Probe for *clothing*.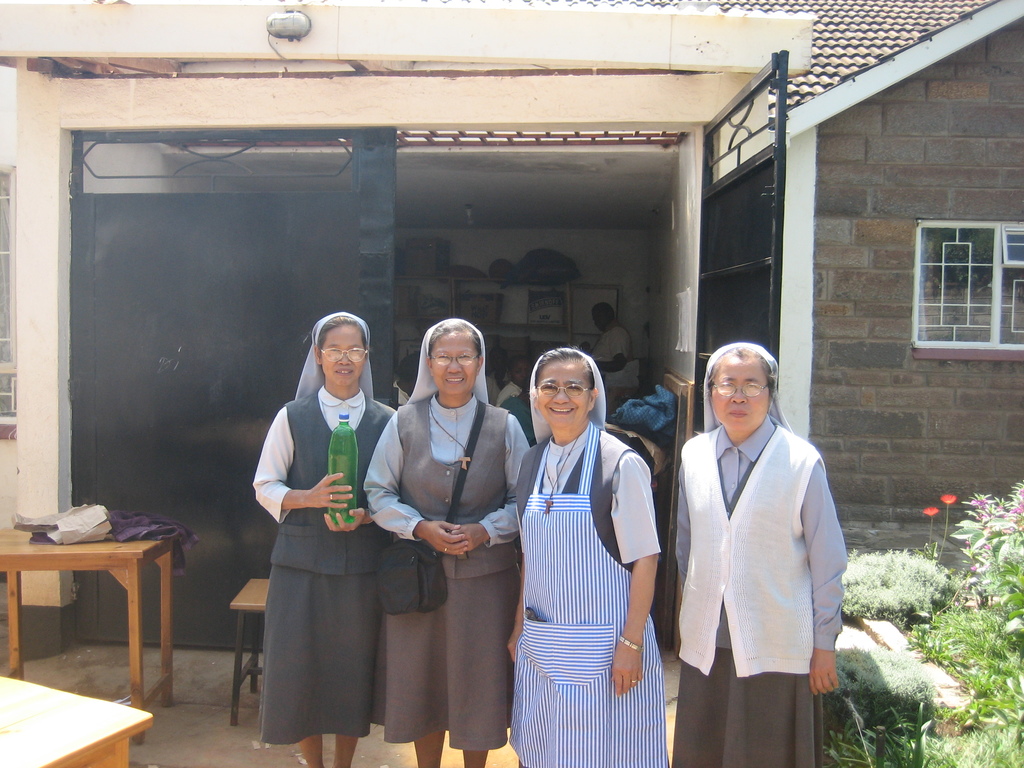
Probe result: [364,401,521,746].
